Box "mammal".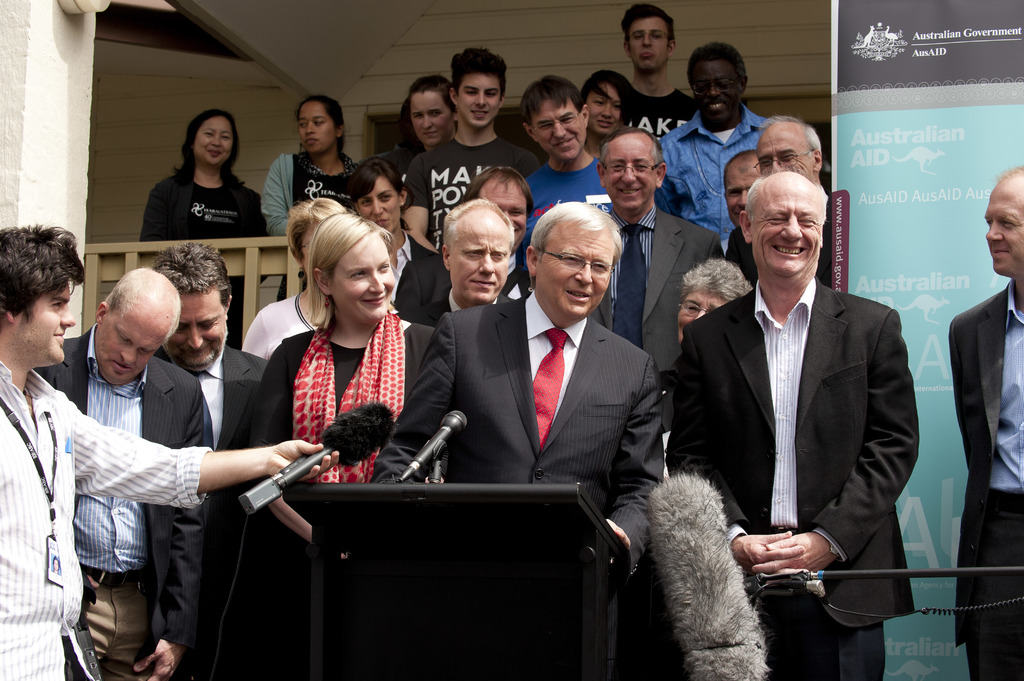
BBox(663, 172, 919, 680).
